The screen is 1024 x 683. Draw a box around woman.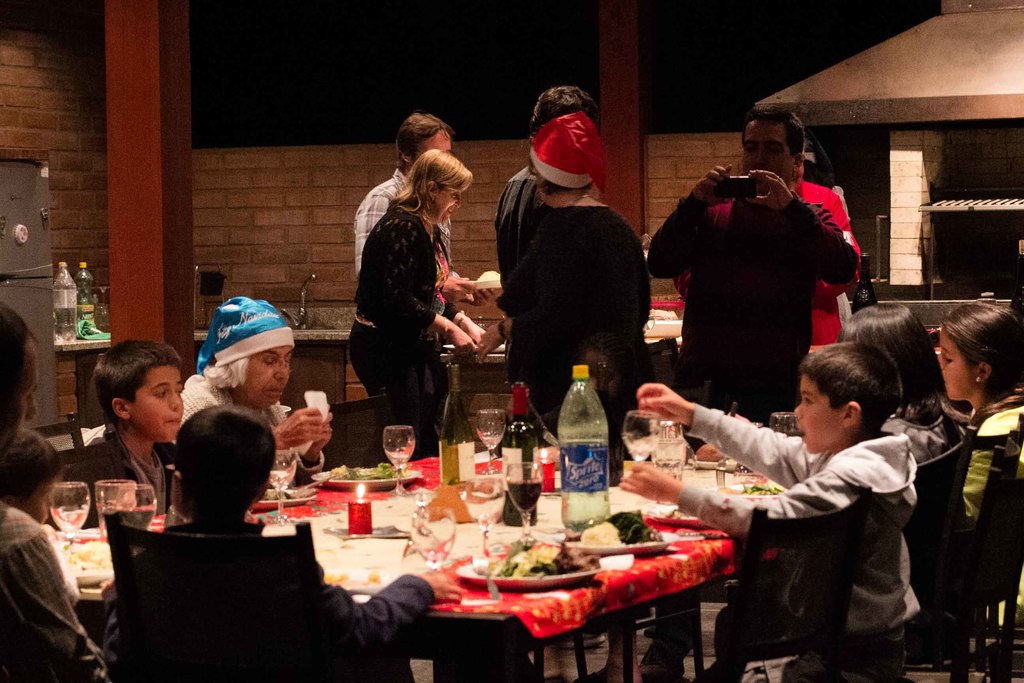
341, 118, 479, 475.
